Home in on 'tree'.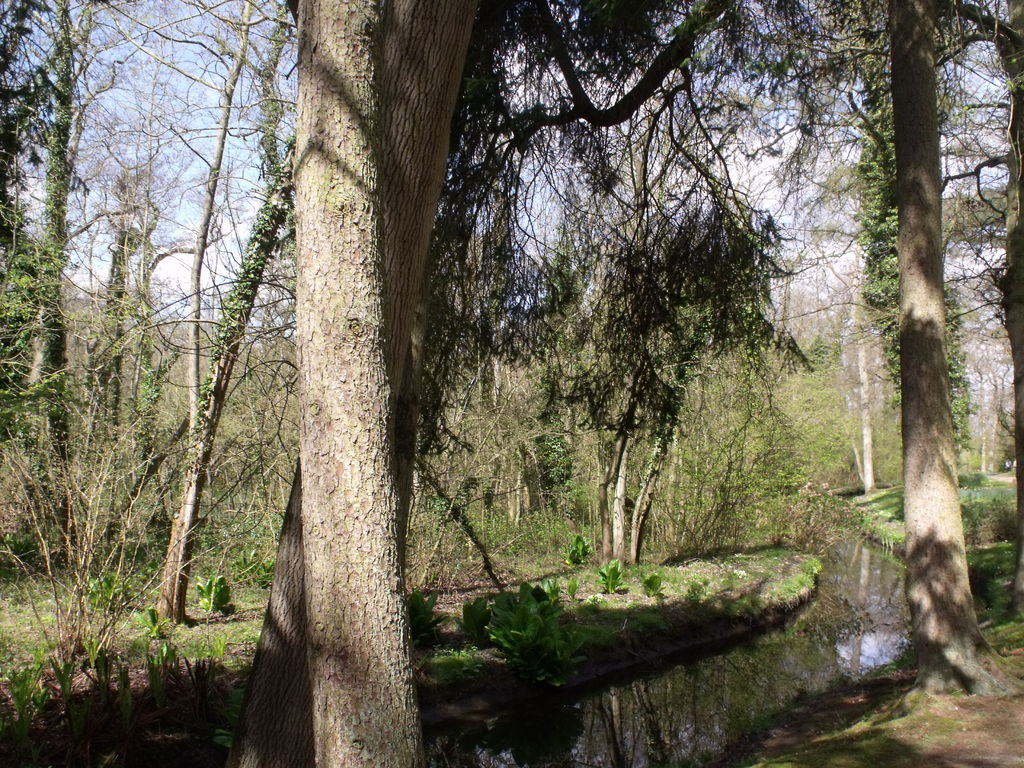
Homed in at bbox=(915, 0, 1023, 474).
